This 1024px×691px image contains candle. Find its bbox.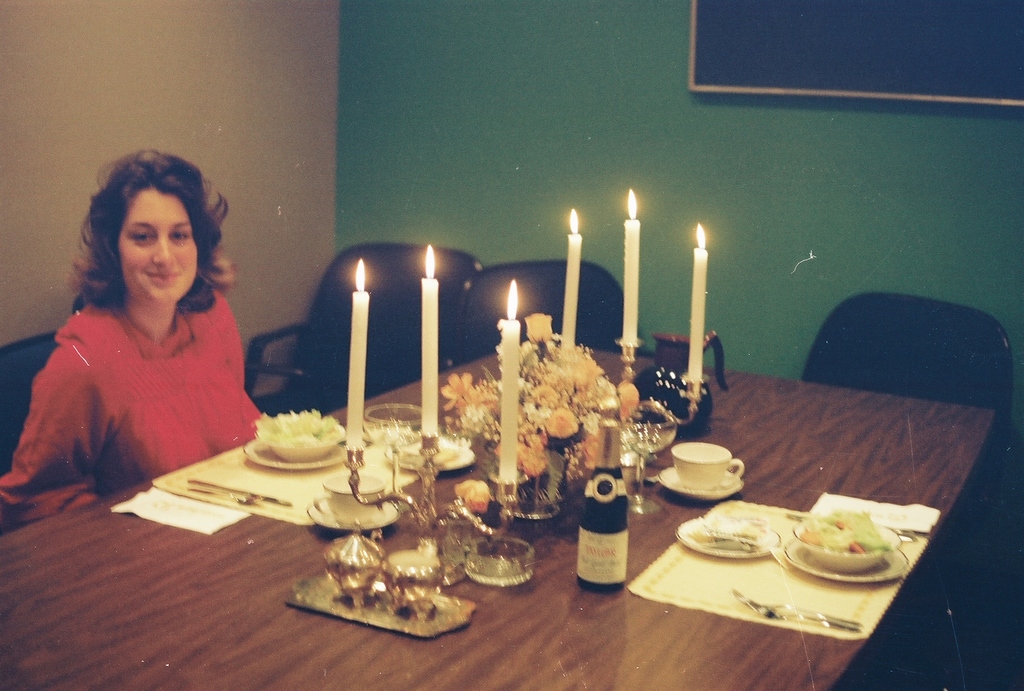
(559, 235, 582, 351).
